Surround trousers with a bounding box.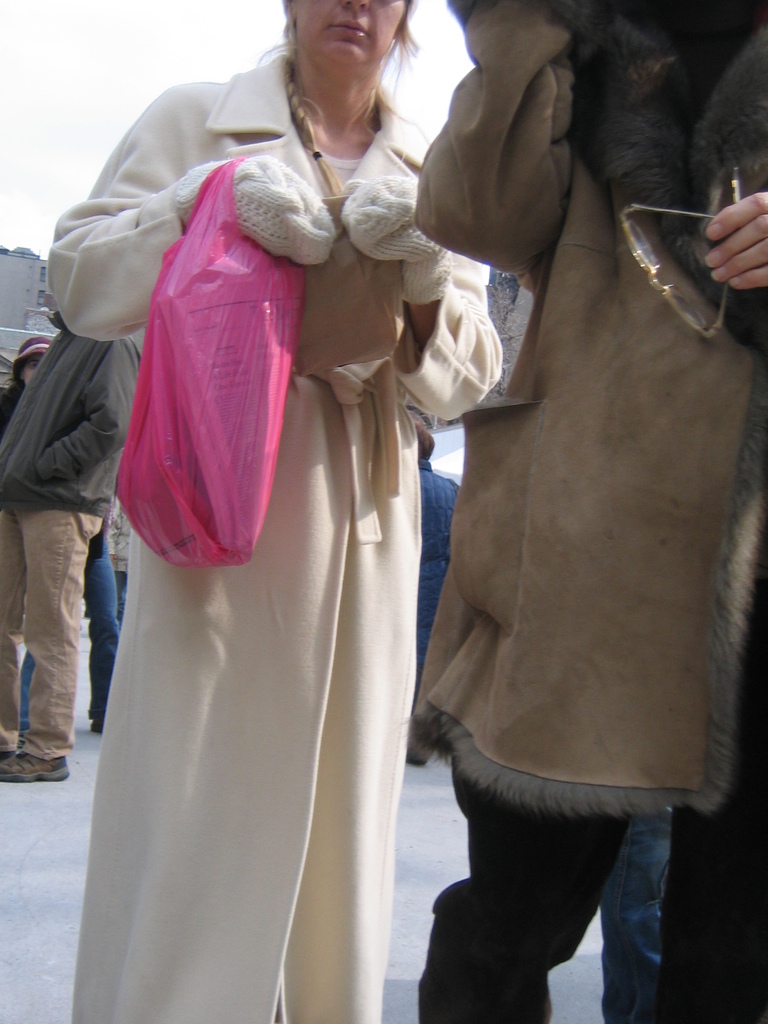
detection(384, 728, 716, 1003).
